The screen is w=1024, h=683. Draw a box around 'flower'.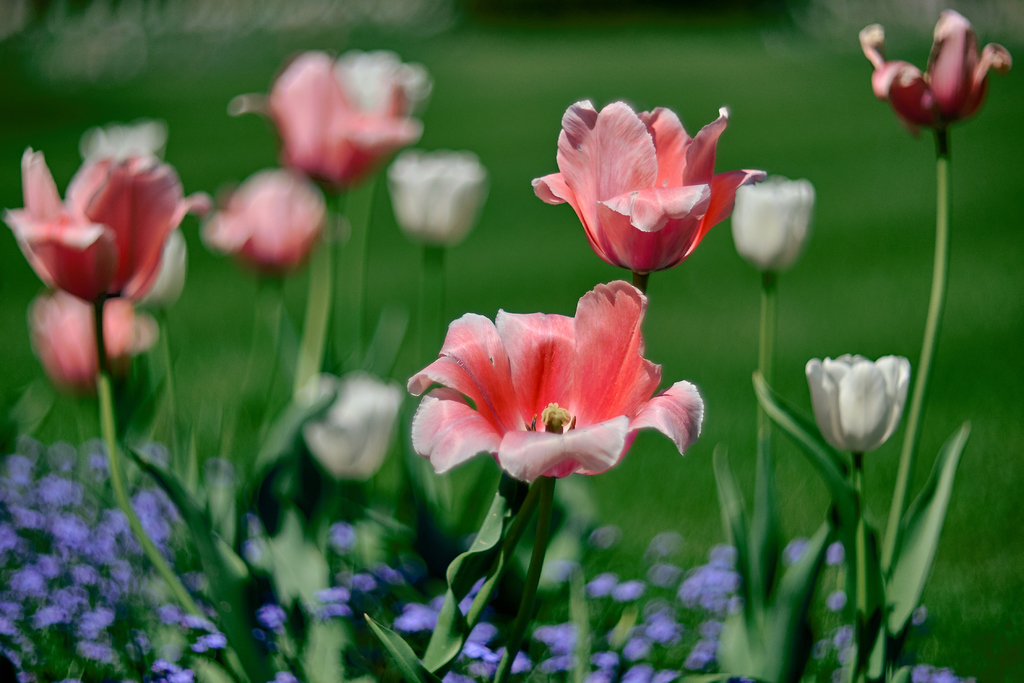
bbox=[299, 375, 401, 480].
